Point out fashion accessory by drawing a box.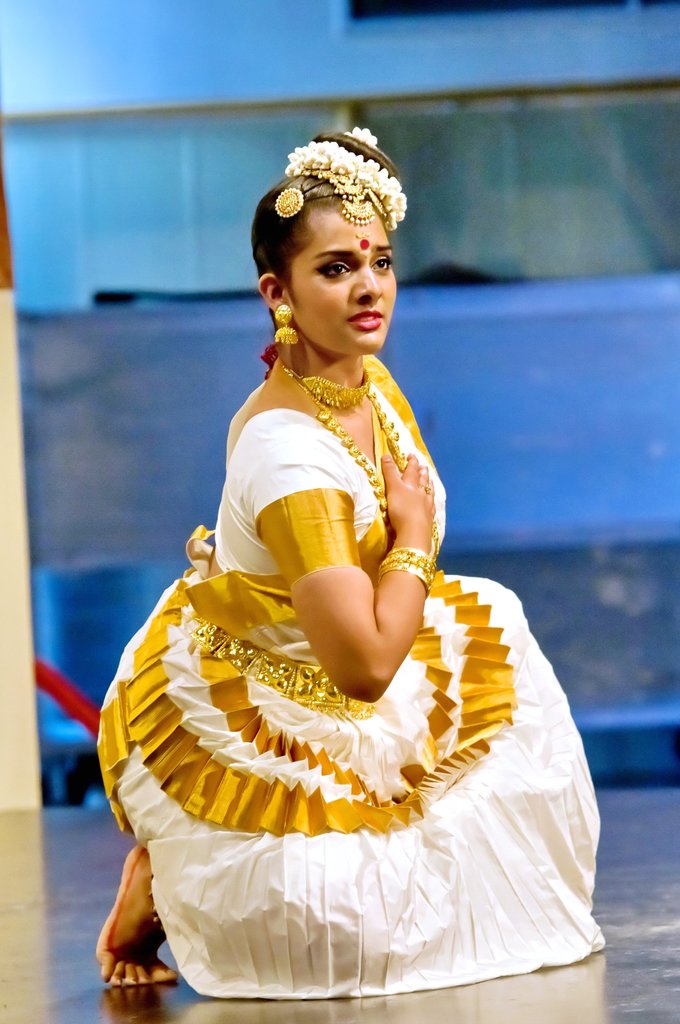
detection(370, 540, 435, 589).
